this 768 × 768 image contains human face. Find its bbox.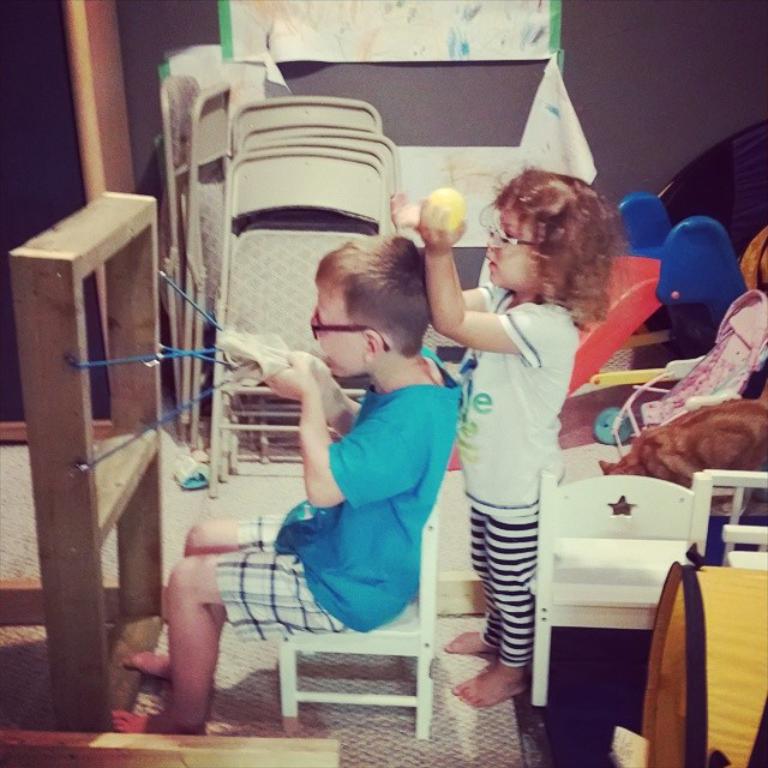
[479, 199, 536, 292].
